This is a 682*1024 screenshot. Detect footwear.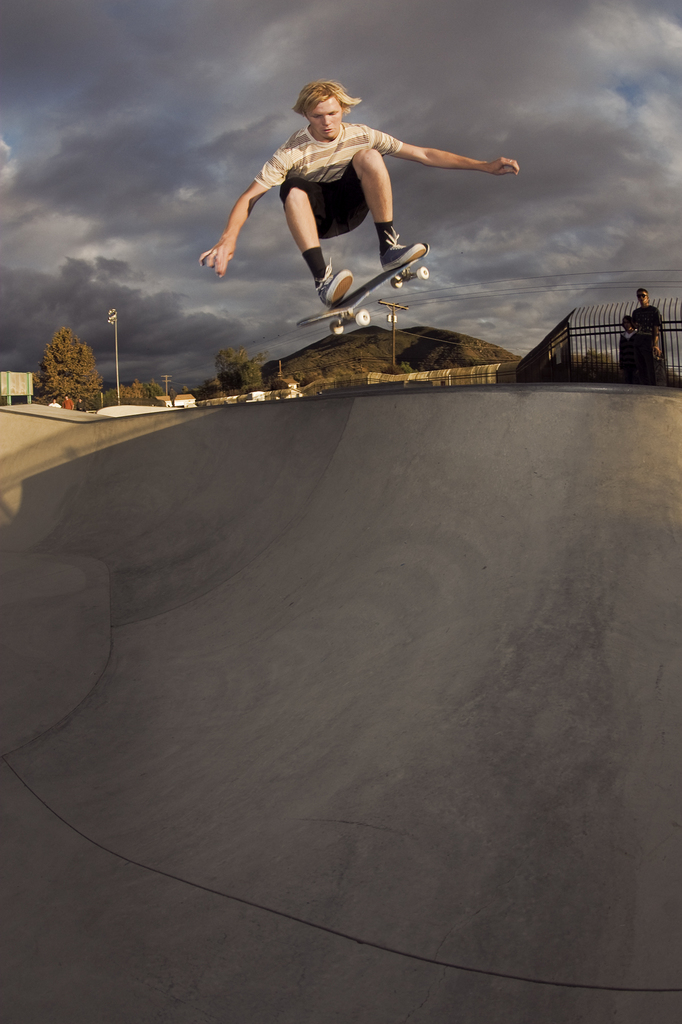
319:253:351:307.
